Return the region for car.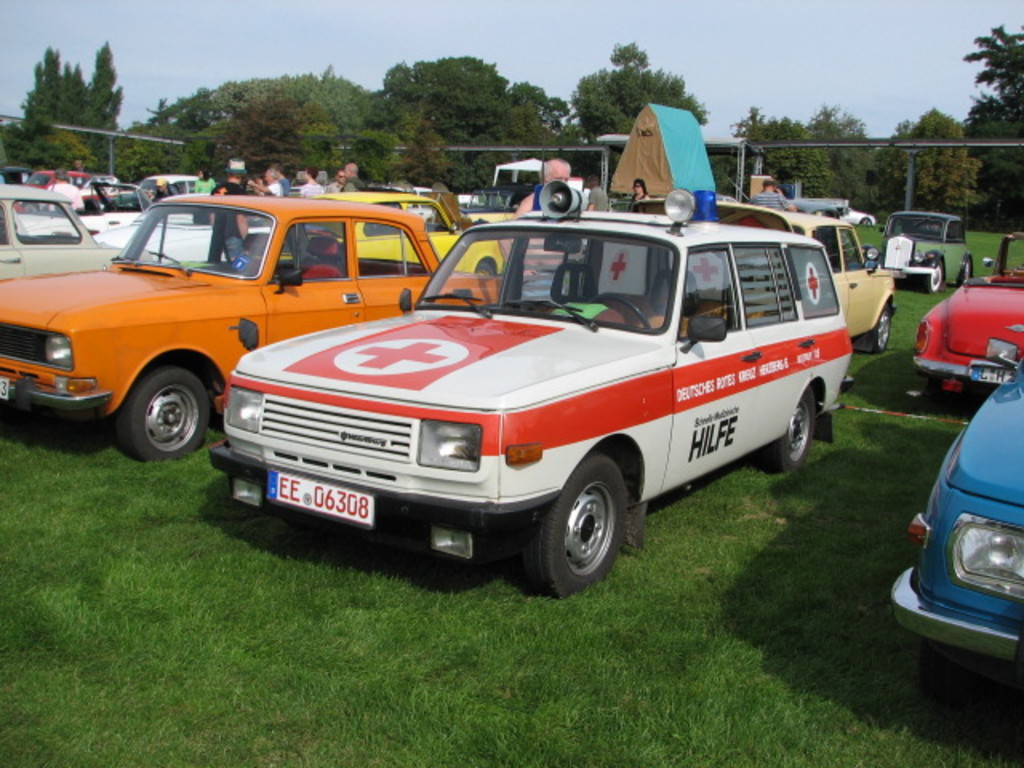
detection(899, 208, 973, 290).
